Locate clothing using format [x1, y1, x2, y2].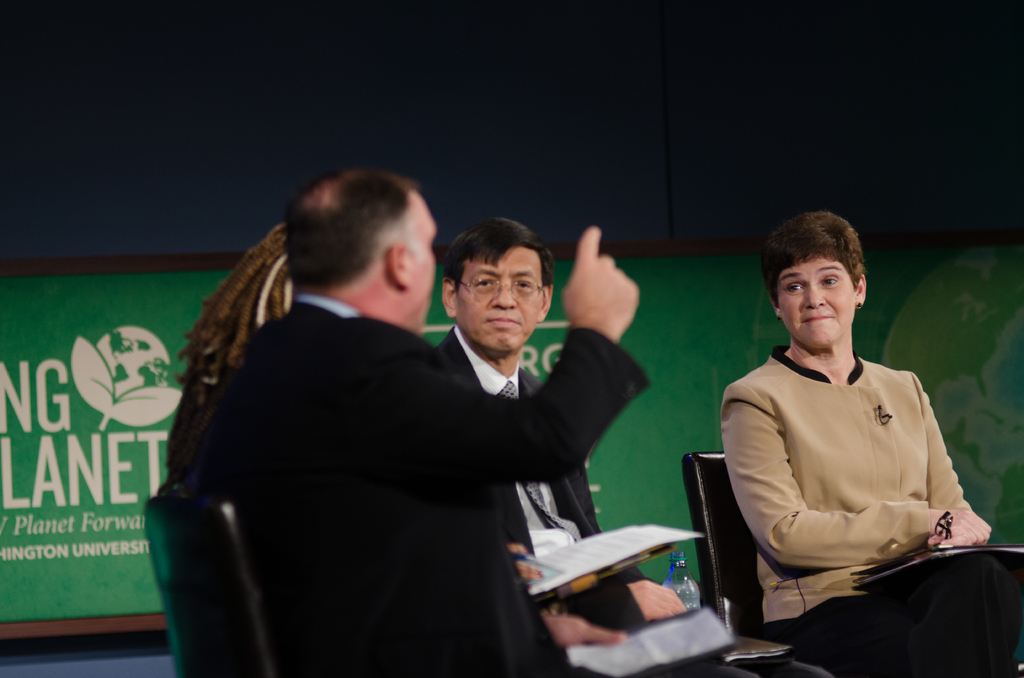
[719, 344, 1023, 677].
